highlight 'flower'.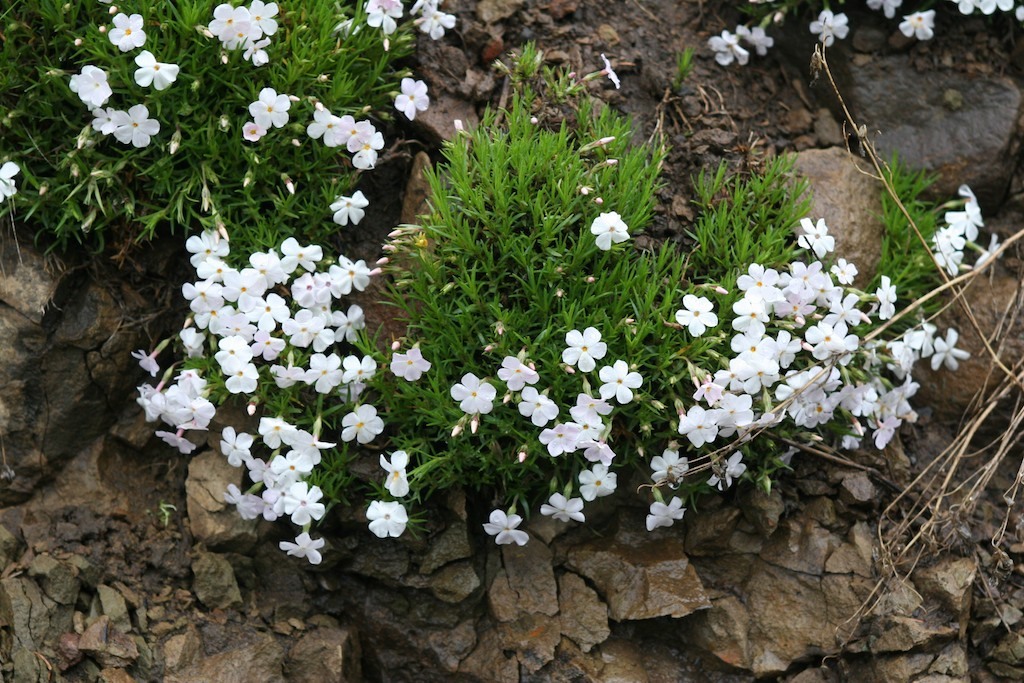
Highlighted region: 934:243:962:275.
